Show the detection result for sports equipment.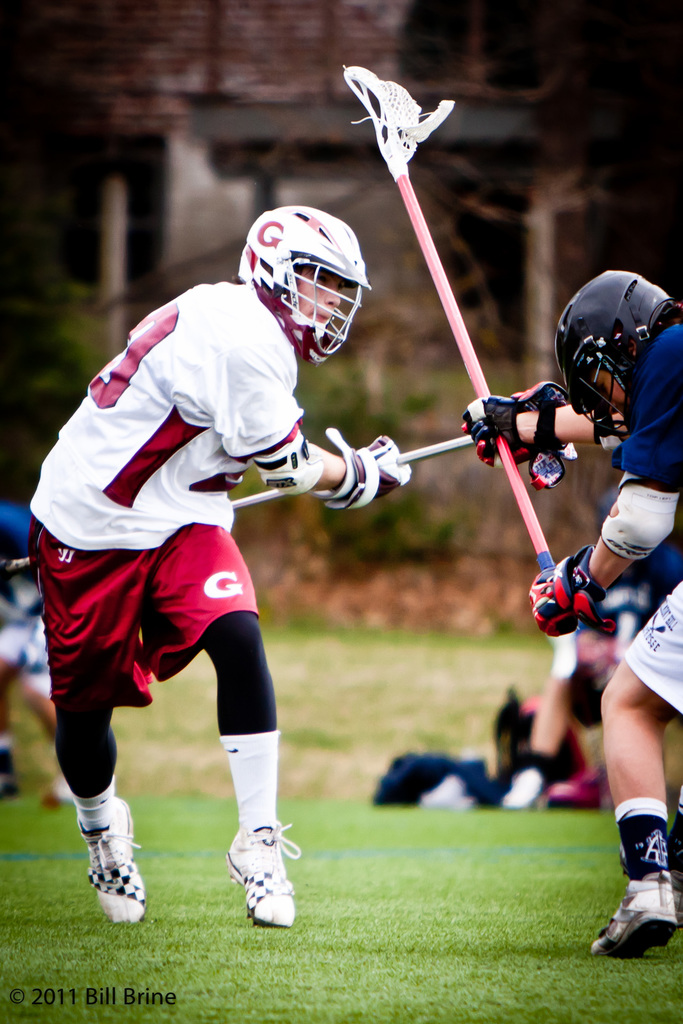
bbox(344, 65, 550, 571).
